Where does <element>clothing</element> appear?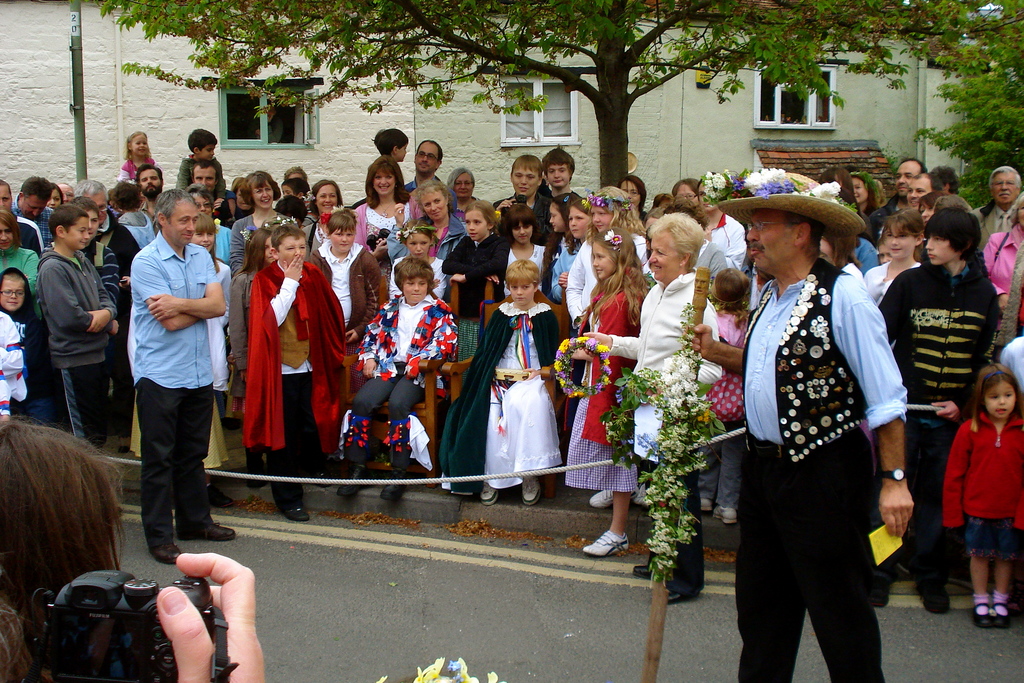
Appears at (435, 290, 572, 498).
